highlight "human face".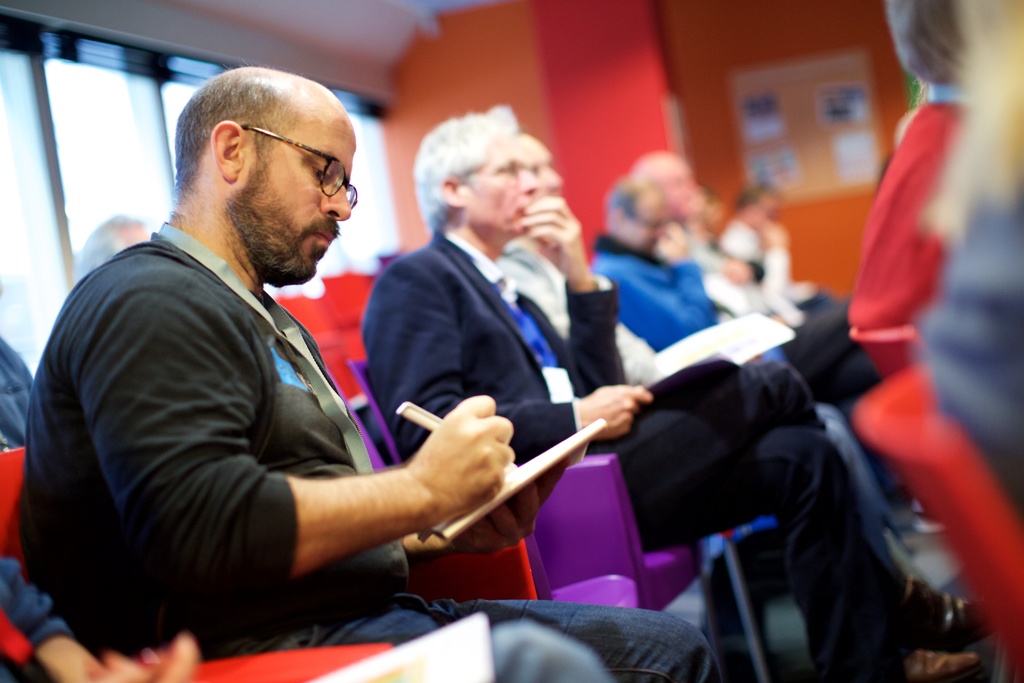
Highlighted region: [x1=240, y1=117, x2=355, y2=278].
